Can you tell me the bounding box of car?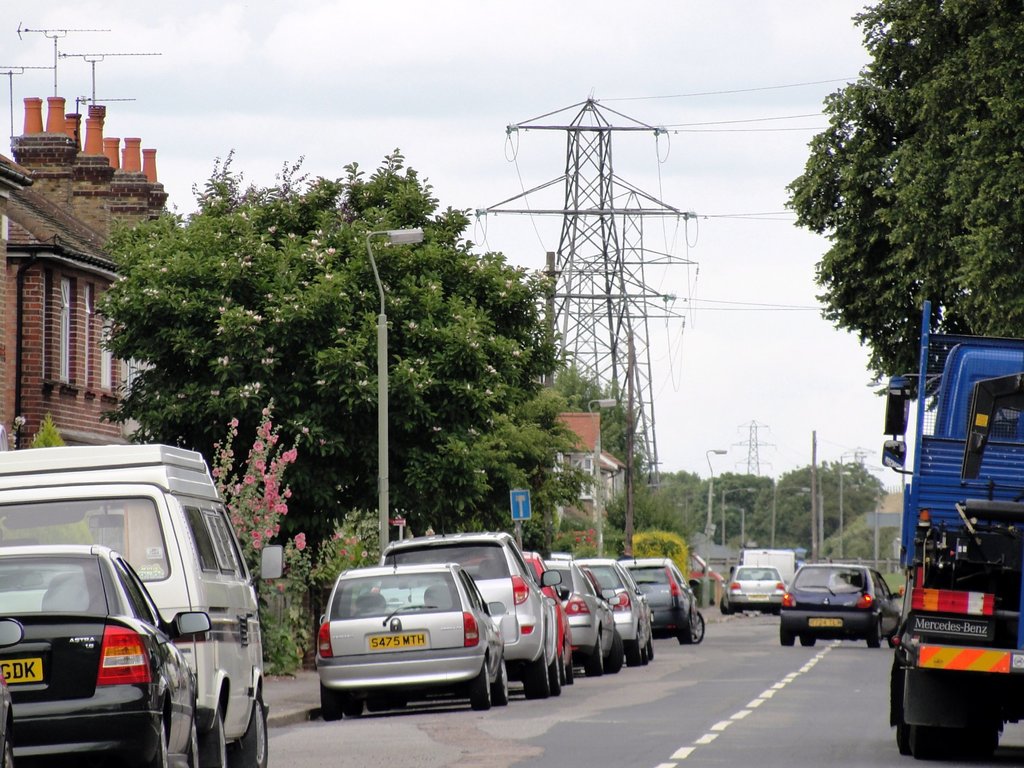
<box>378,516,564,698</box>.
